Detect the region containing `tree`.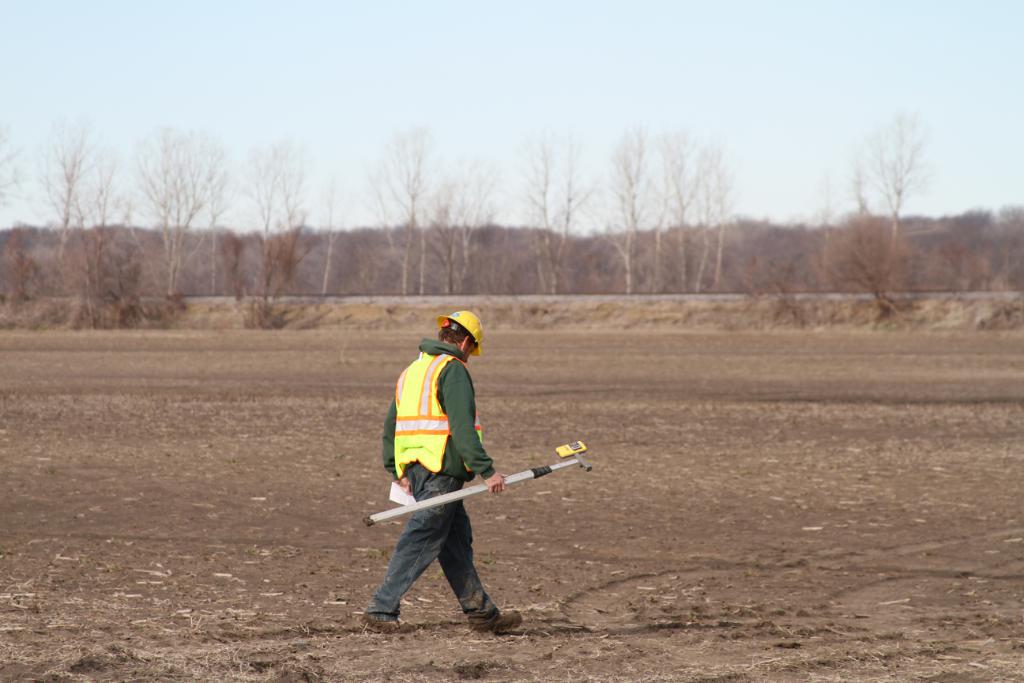
<box>130,119,222,300</box>.
